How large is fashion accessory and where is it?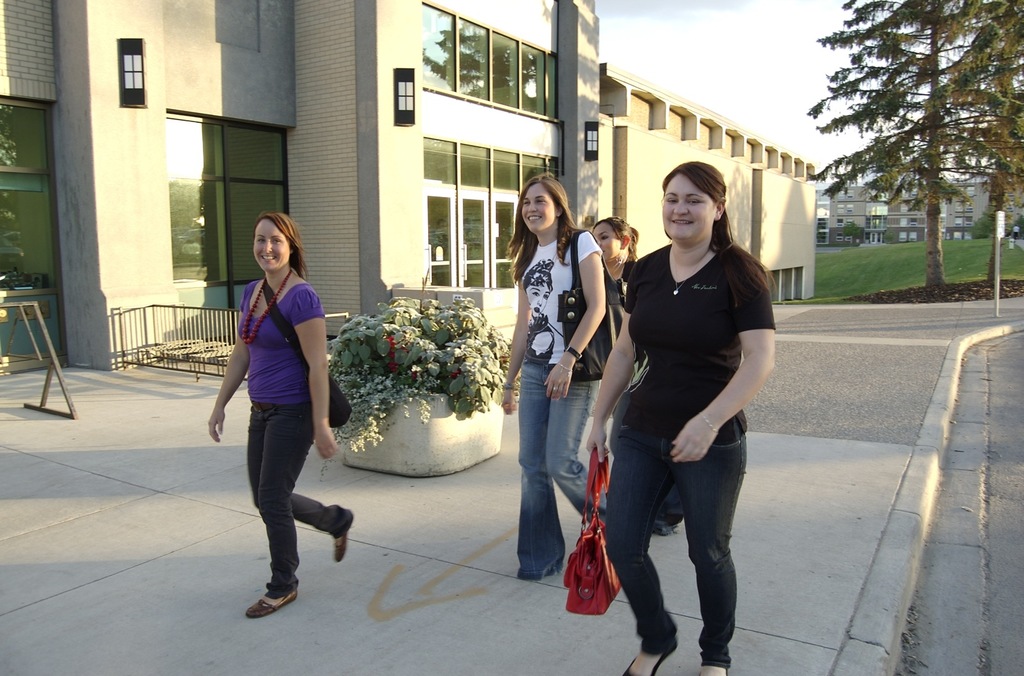
Bounding box: left=563, top=347, right=581, bottom=363.
